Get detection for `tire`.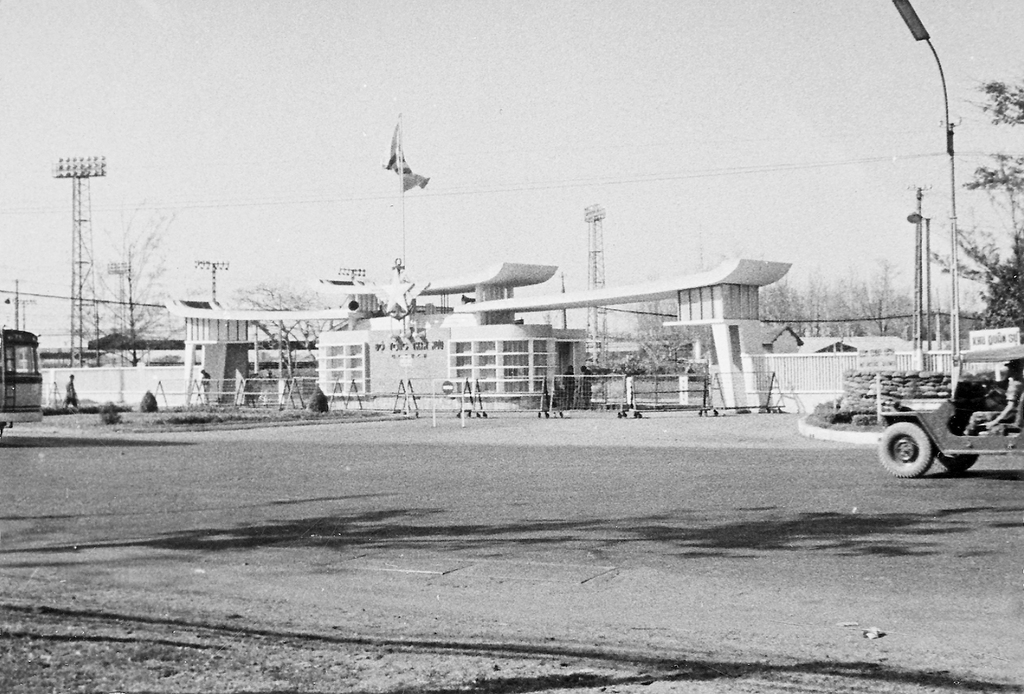
Detection: box(895, 420, 968, 482).
